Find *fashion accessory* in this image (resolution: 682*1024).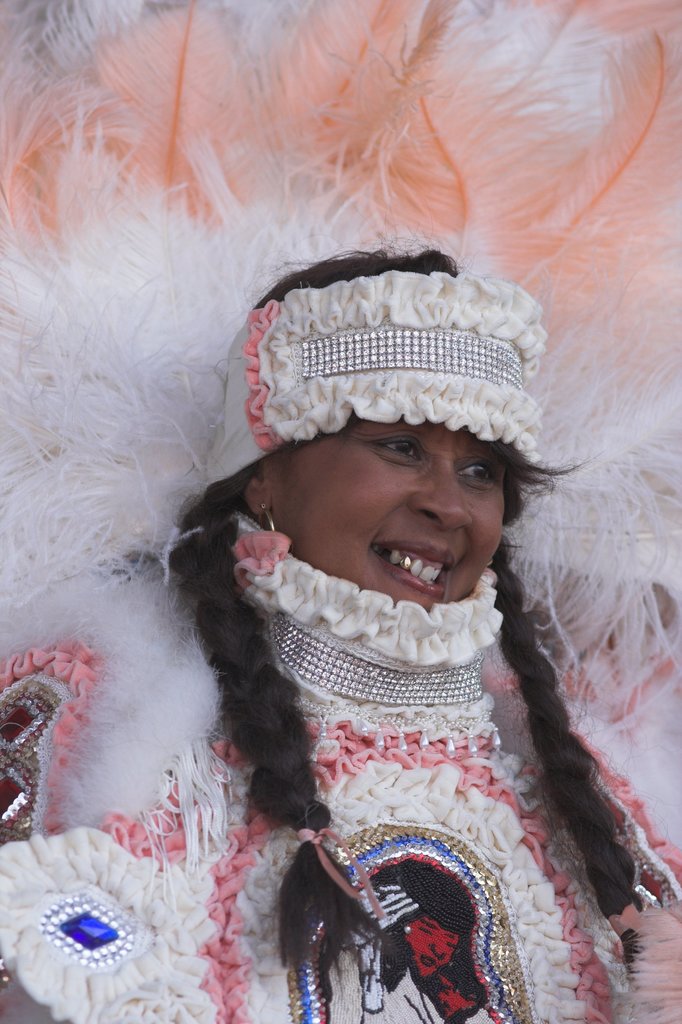
bbox=(229, 267, 559, 470).
